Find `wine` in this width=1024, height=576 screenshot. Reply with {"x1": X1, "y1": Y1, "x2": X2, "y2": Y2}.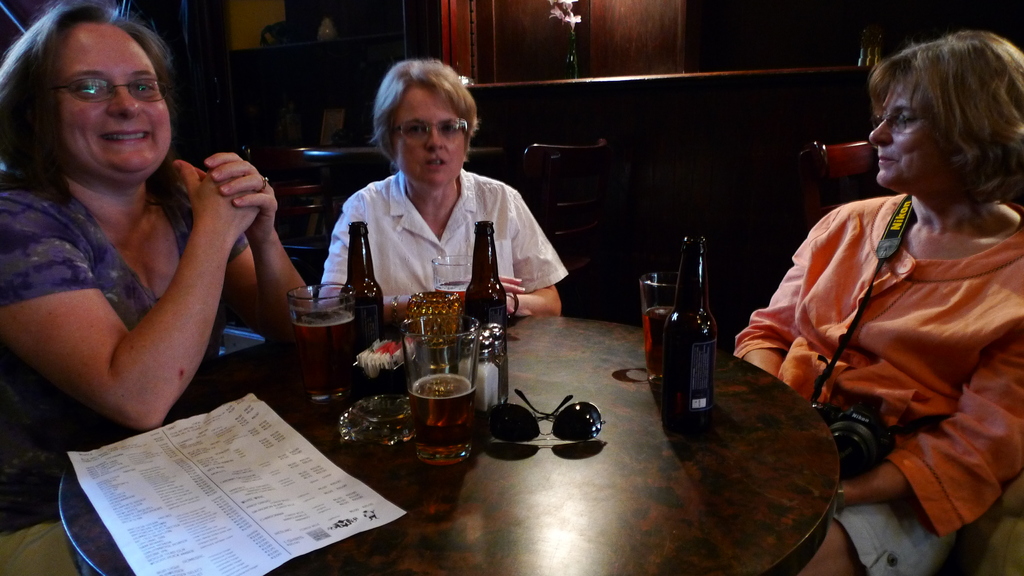
{"x1": 649, "y1": 223, "x2": 724, "y2": 435}.
